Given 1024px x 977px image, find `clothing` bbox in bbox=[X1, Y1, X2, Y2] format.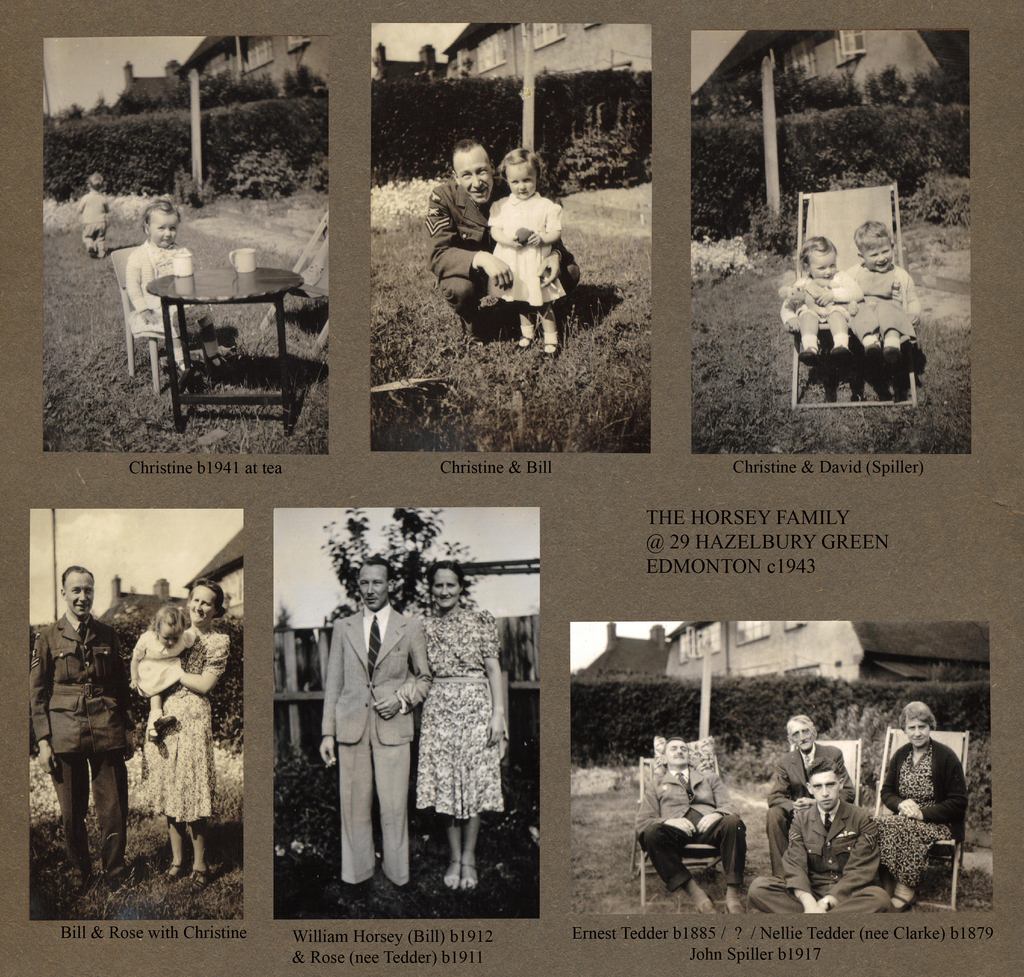
bbox=[320, 592, 442, 877].
